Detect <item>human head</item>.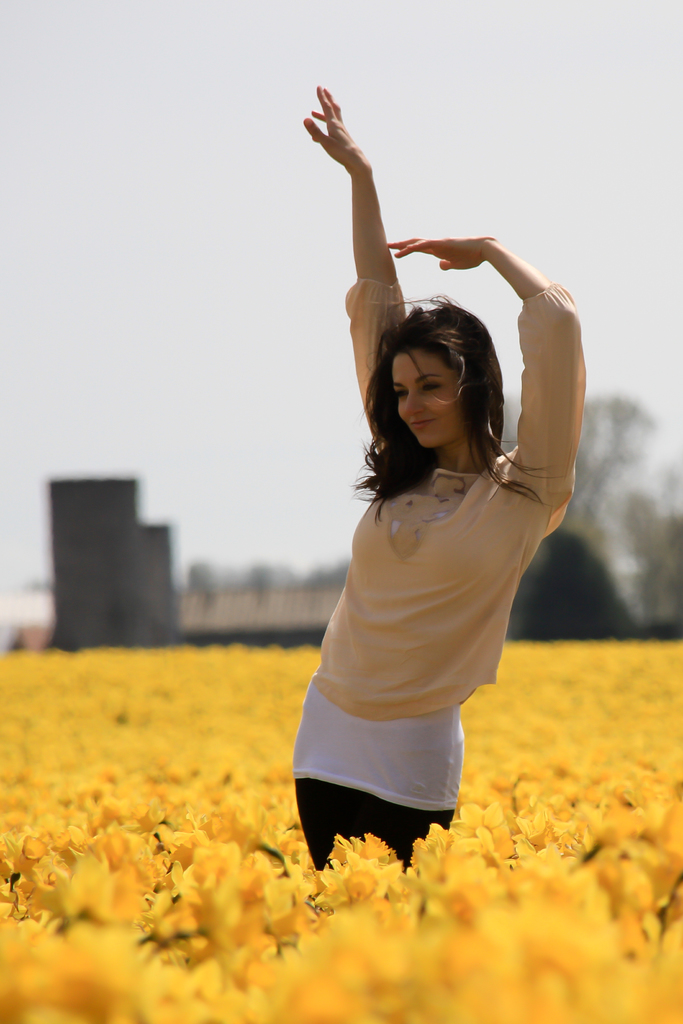
Detected at BBox(385, 320, 502, 436).
